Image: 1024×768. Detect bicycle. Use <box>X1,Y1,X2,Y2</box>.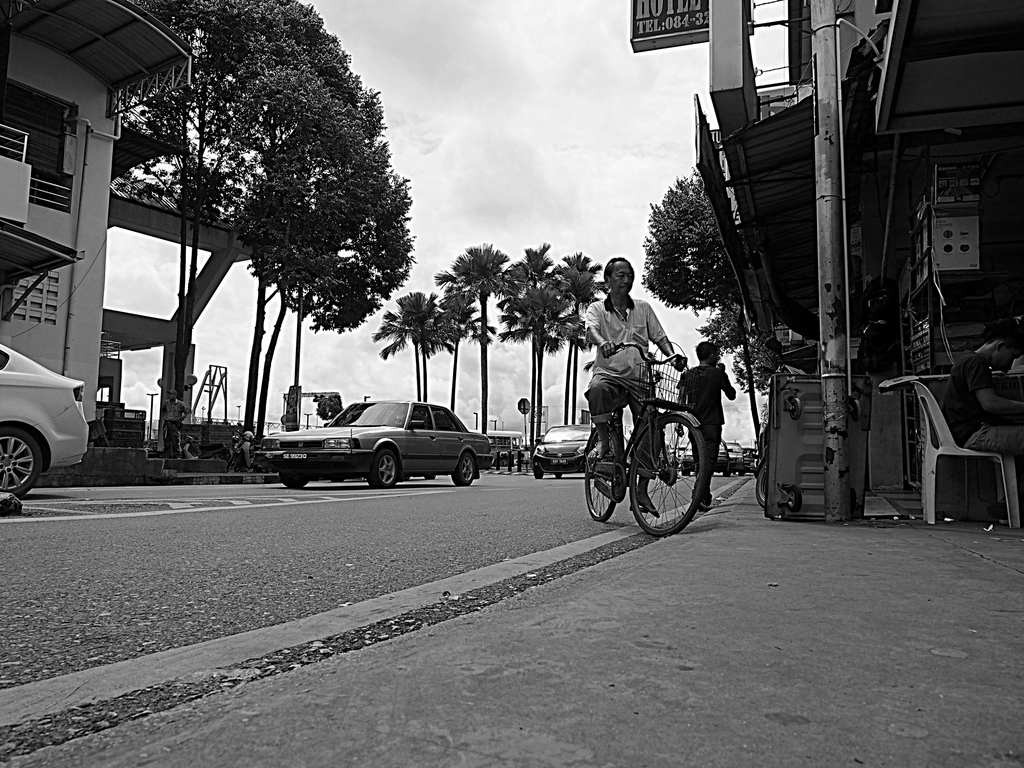
<box>586,338,708,543</box>.
